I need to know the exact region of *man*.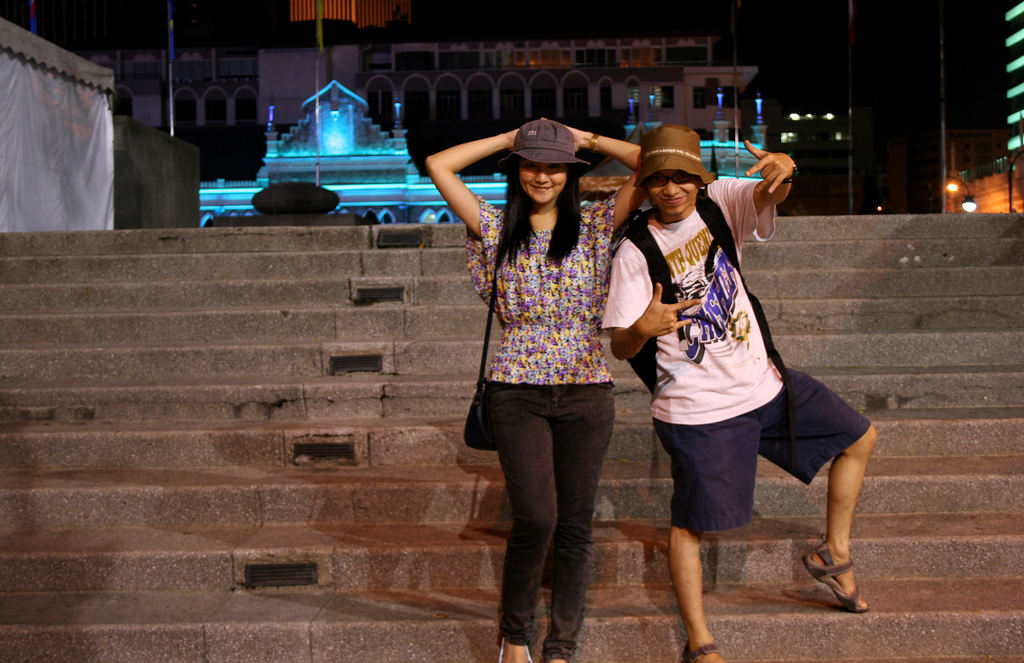
Region: locate(594, 122, 889, 662).
